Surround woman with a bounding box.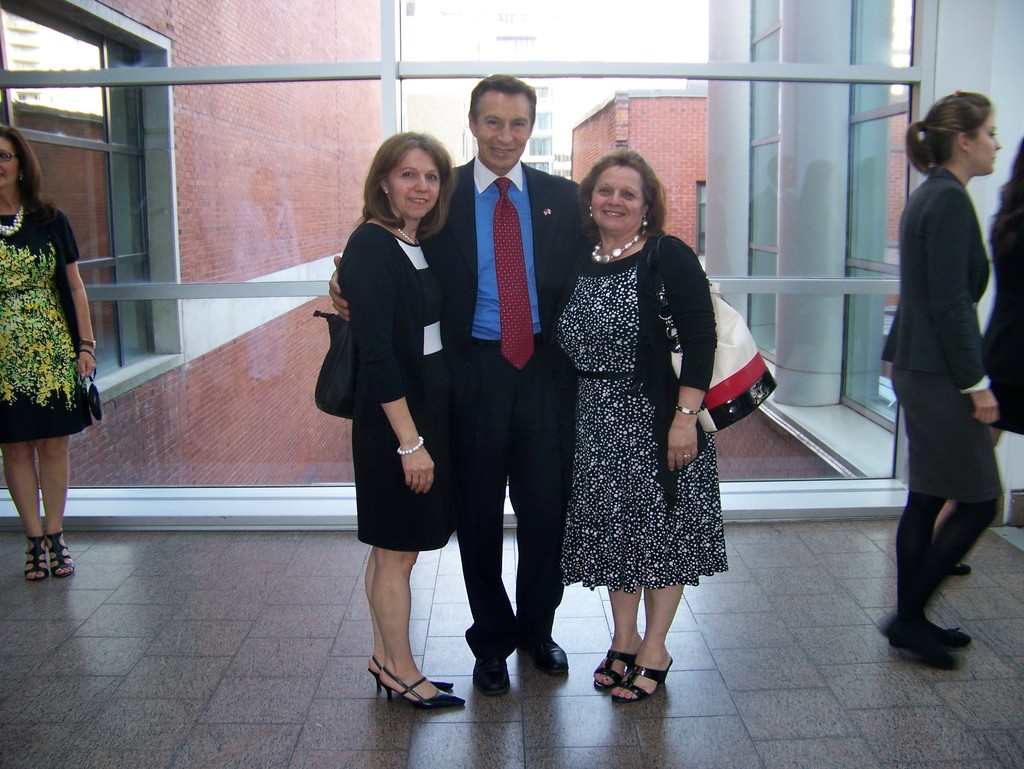
{"left": 880, "top": 84, "right": 1009, "bottom": 676}.
